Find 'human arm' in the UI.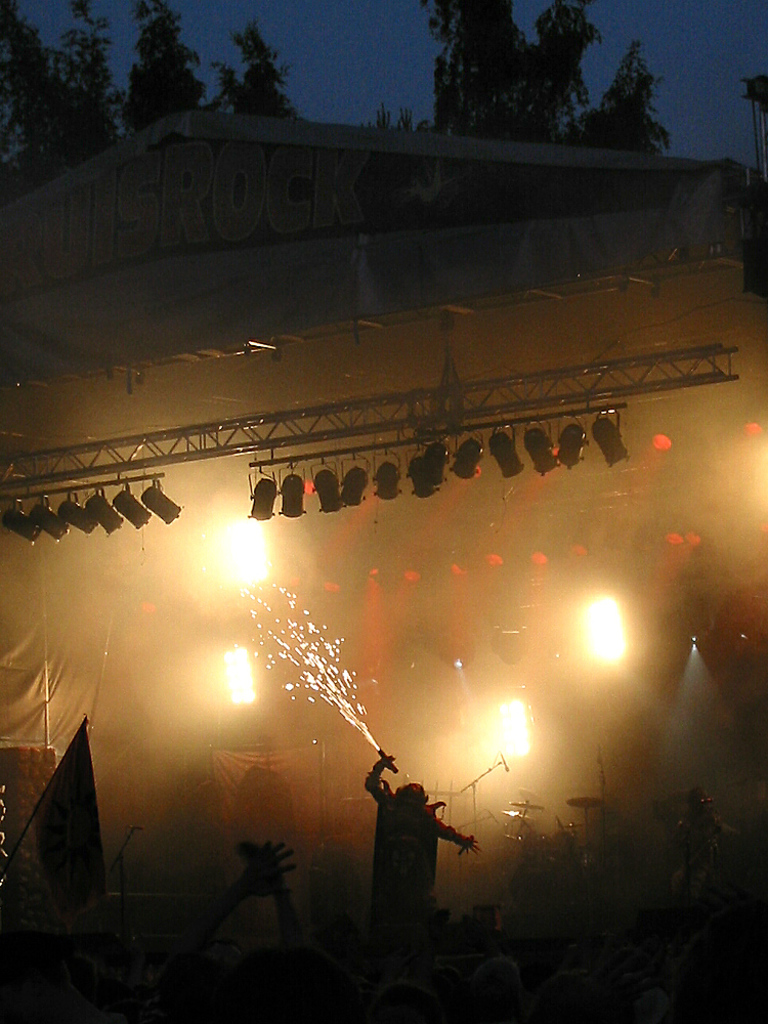
UI element at detection(435, 811, 481, 856).
